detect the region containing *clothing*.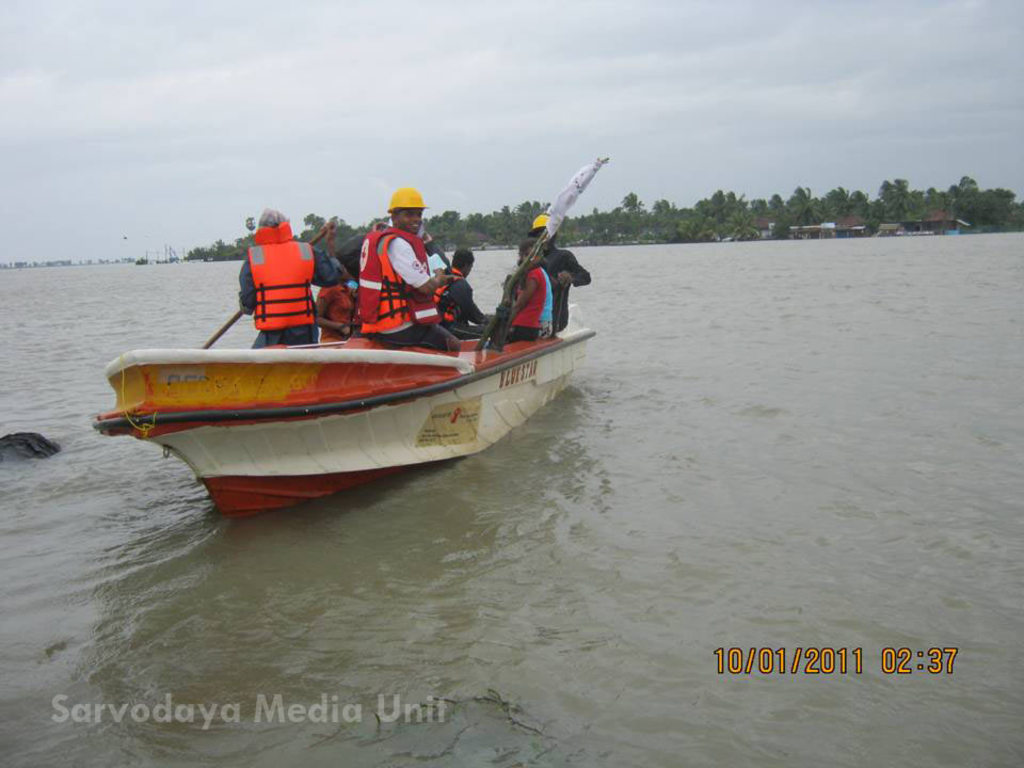
bbox(228, 224, 322, 336).
